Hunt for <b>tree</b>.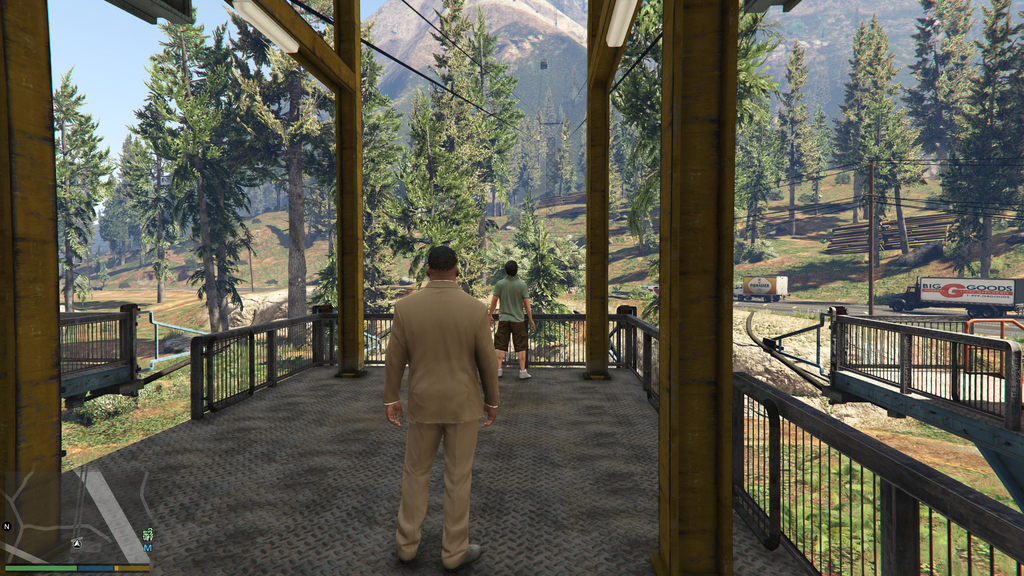
Hunted down at crop(781, 40, 829, 243).
